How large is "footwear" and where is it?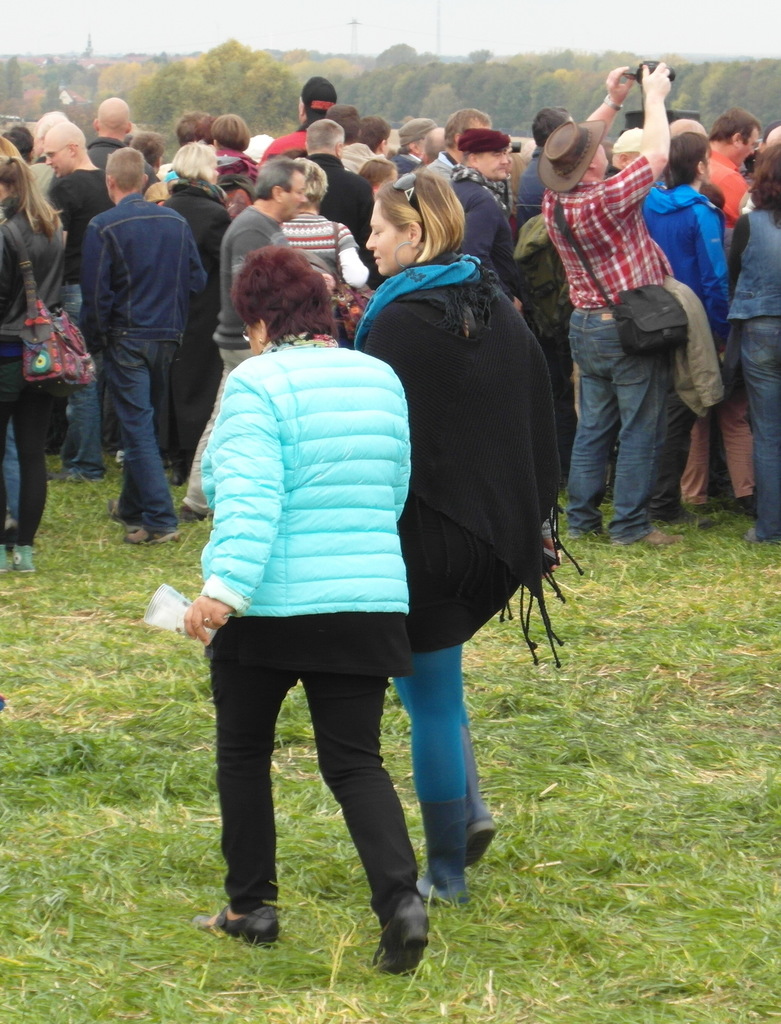
Bounding box: locate(373, 893, 431, 979).
